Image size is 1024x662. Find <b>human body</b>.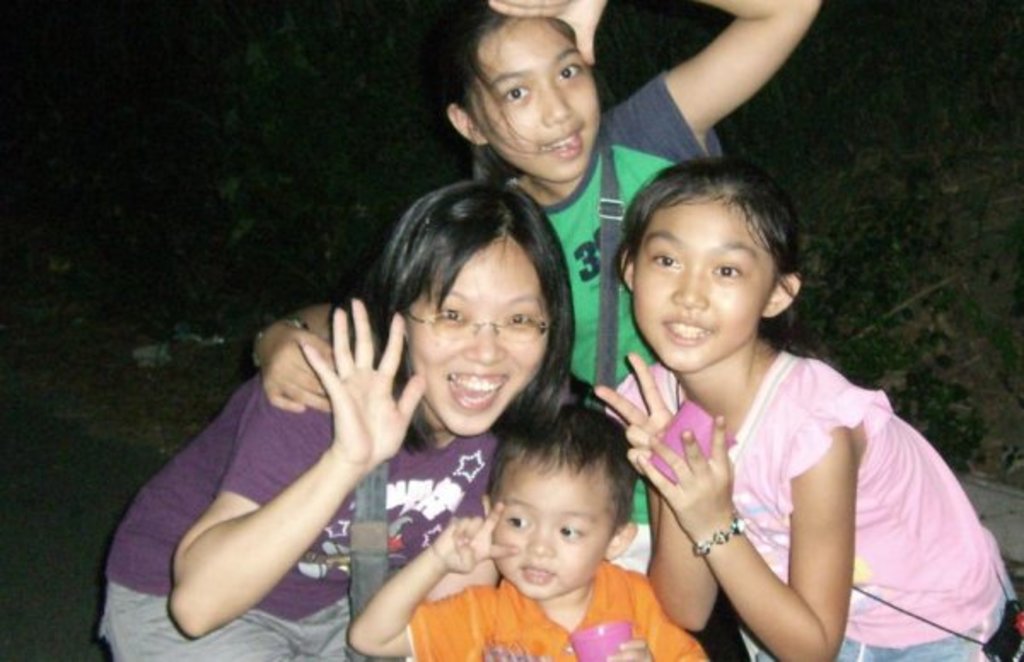
(x1=568, y1=224, x2=986, y2=661).
